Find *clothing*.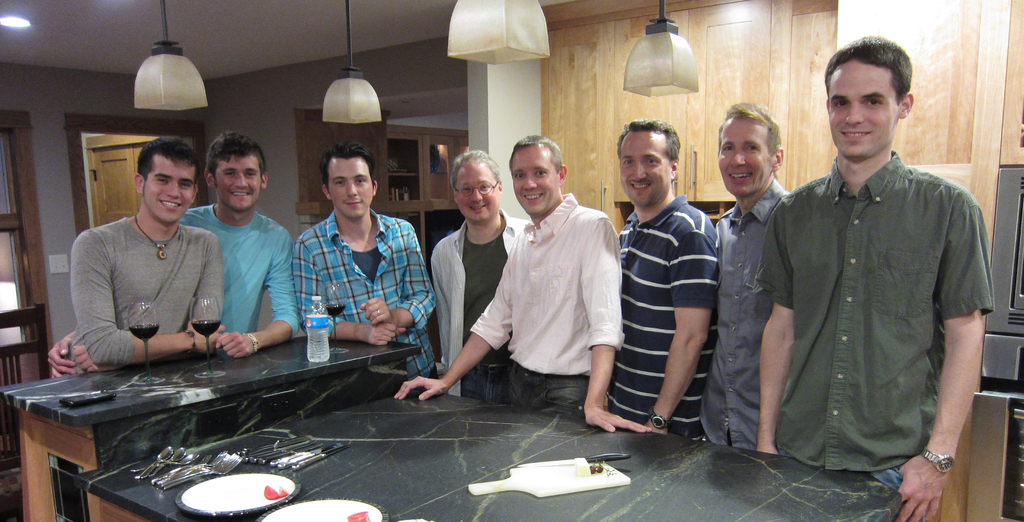
pyautogui.locateOnScreen(774, 161, 975, 516).
